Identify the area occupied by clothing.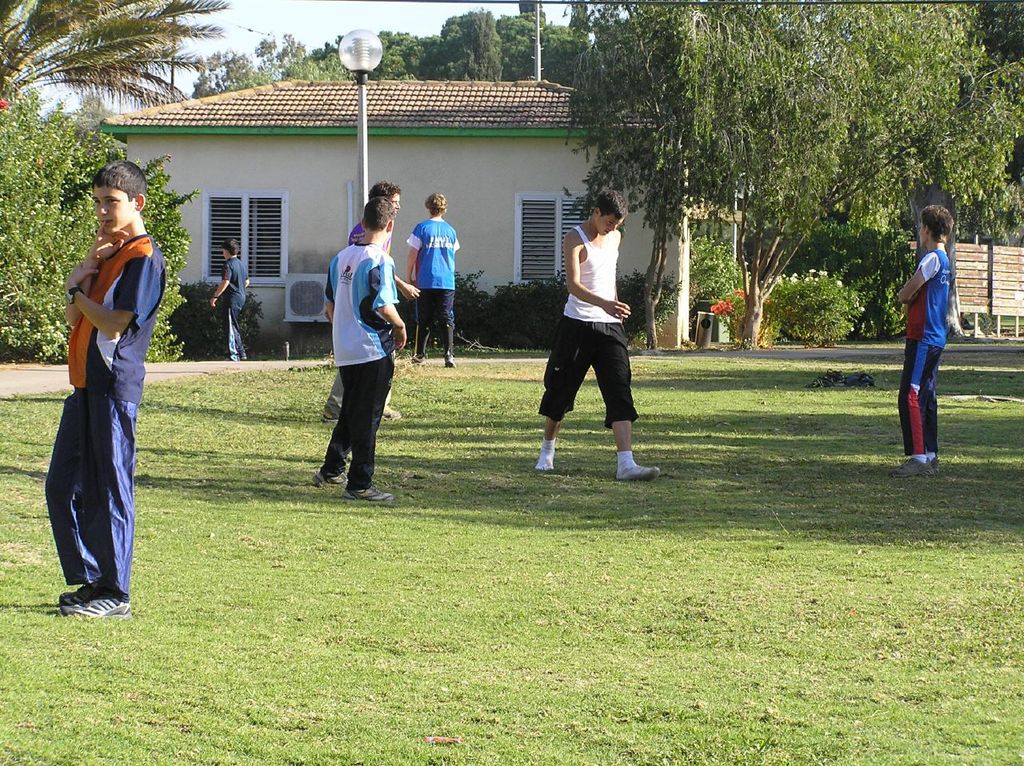
Area: BBox(908, 254, 960, 447).
